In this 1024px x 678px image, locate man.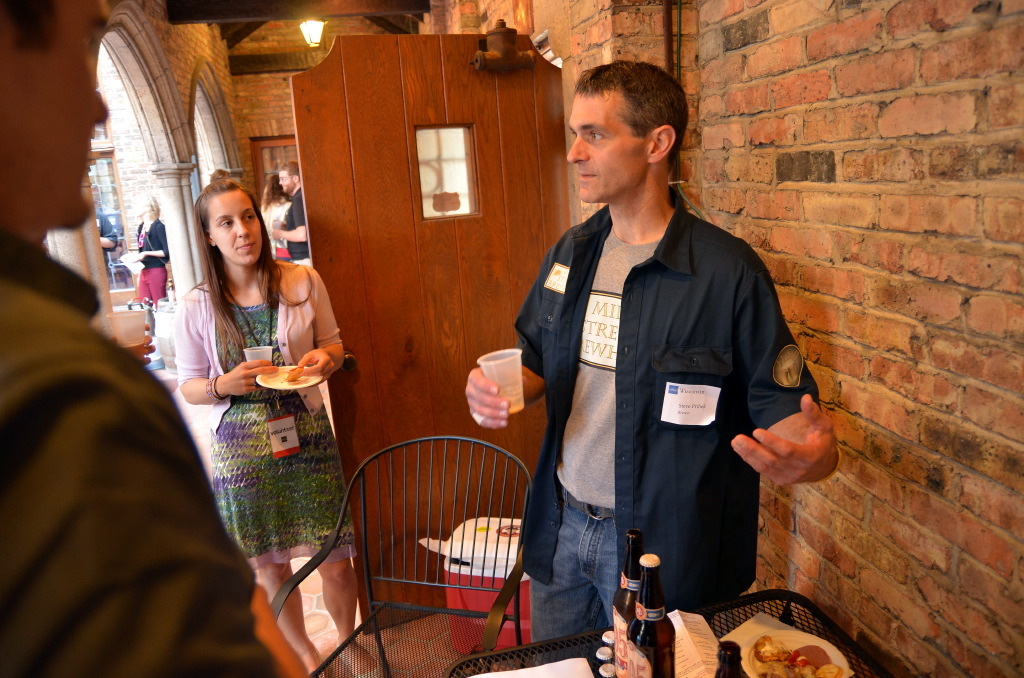
Bounding box: 272, 165, 313, 263.
